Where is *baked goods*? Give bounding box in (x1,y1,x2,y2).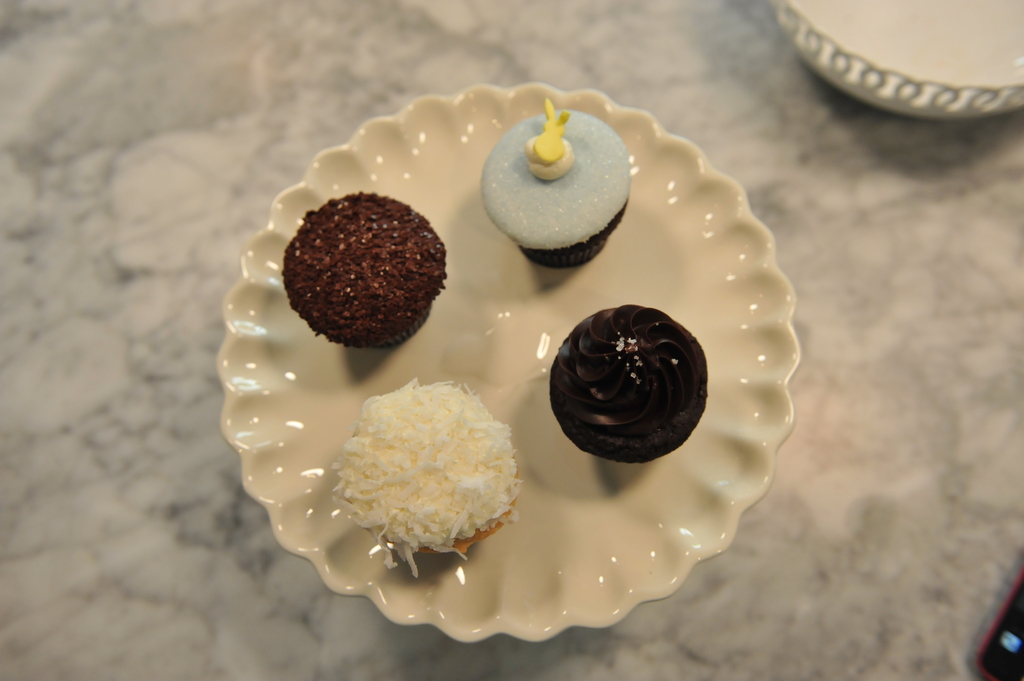
(545,303,709,465).
